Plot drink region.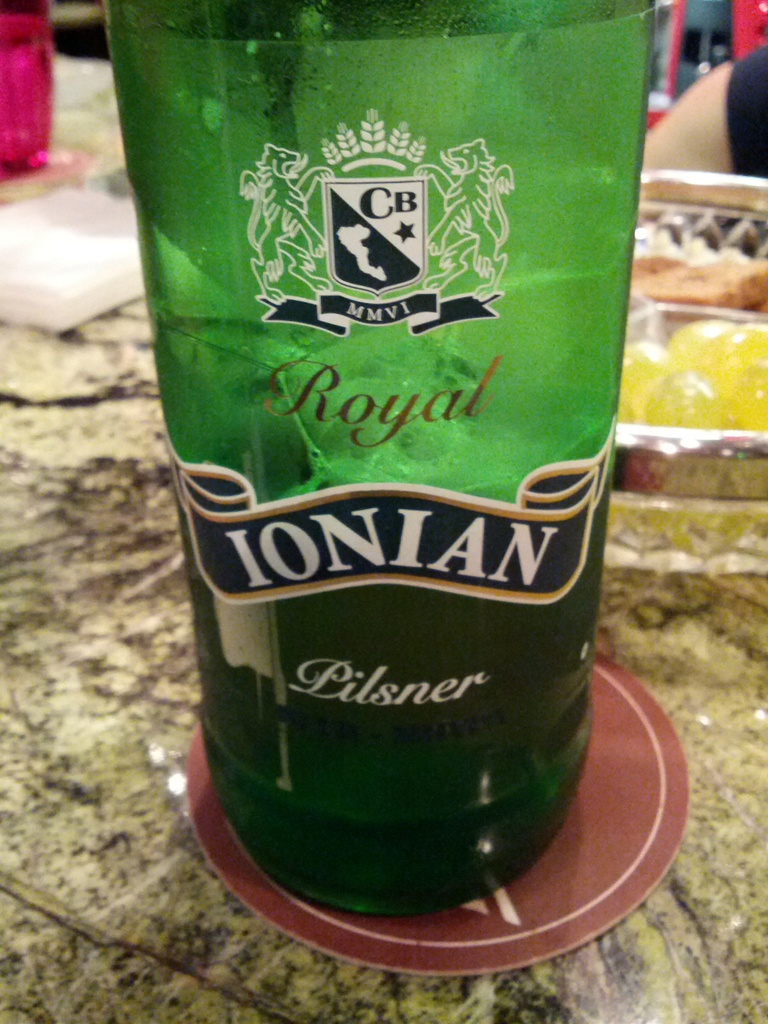
Plotted at (left=123, top=15, right=636, bottom=964).
